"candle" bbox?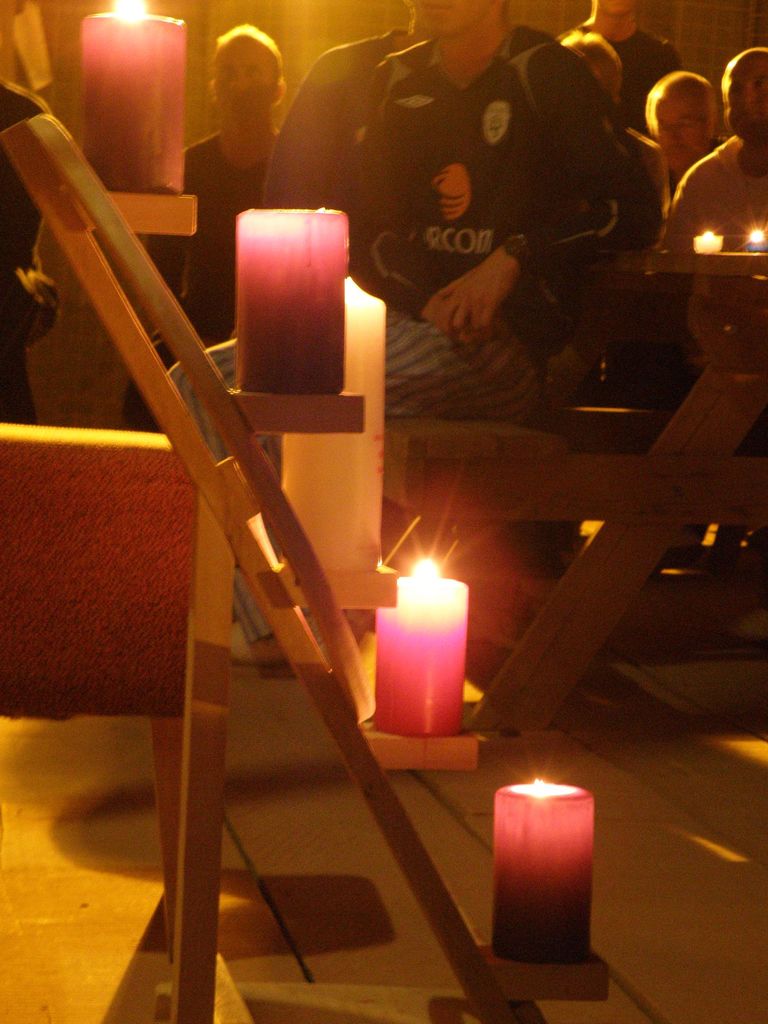
l=380, t=554, r=472, b=745
